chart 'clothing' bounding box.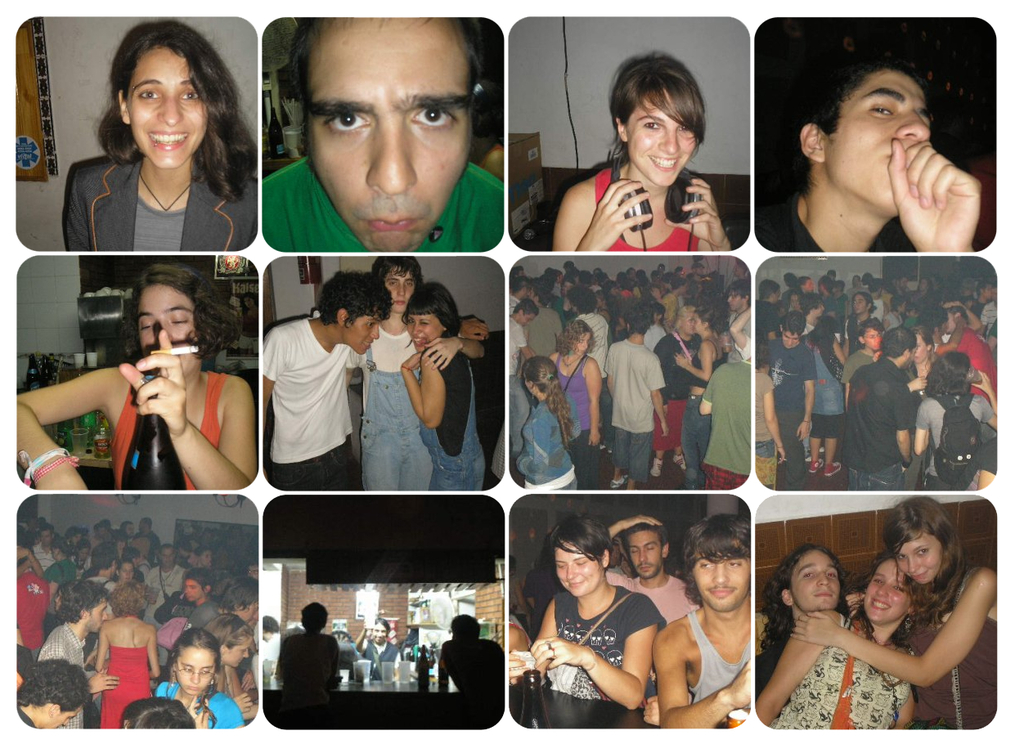
Charted: bbox=(515, 388, 580, 495).
